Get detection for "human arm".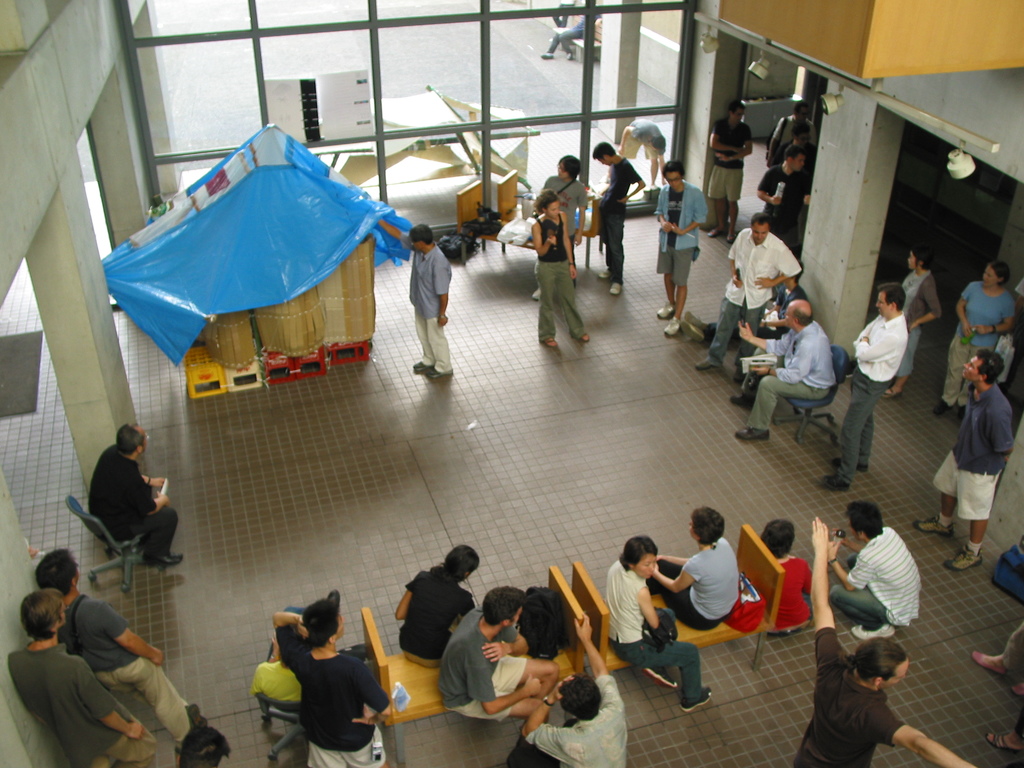
Detection: select_region(657, 148, 672, 188).
